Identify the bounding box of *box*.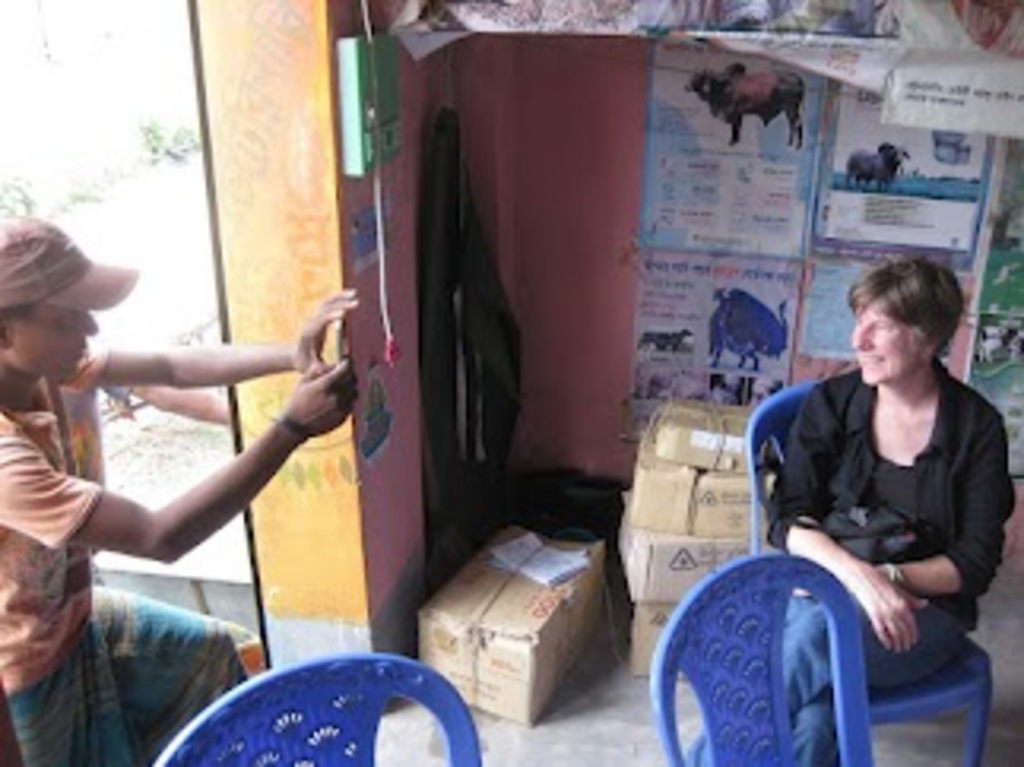
<bbox>631, 599, 685, 678</bbox>.
